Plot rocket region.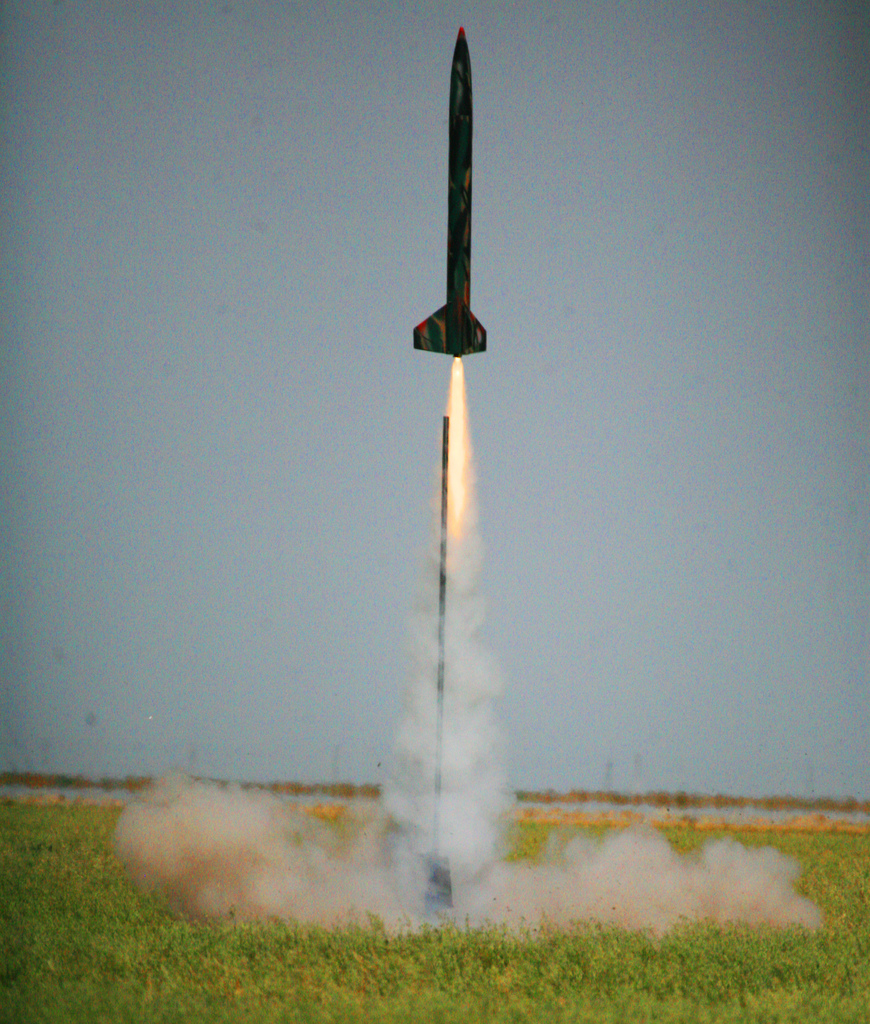
Plotted at {"x1": 409, "y1": 30, "x2": 484, "y2": 355}.
